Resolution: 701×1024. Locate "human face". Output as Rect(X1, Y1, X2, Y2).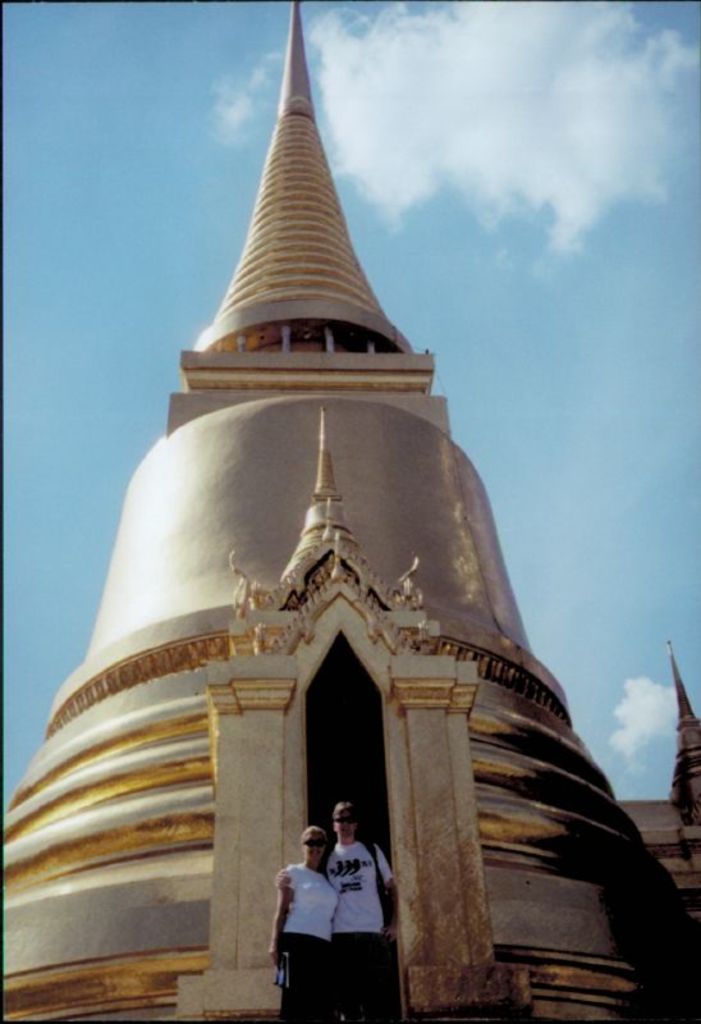
Rect(302, 837, 325, 867).
